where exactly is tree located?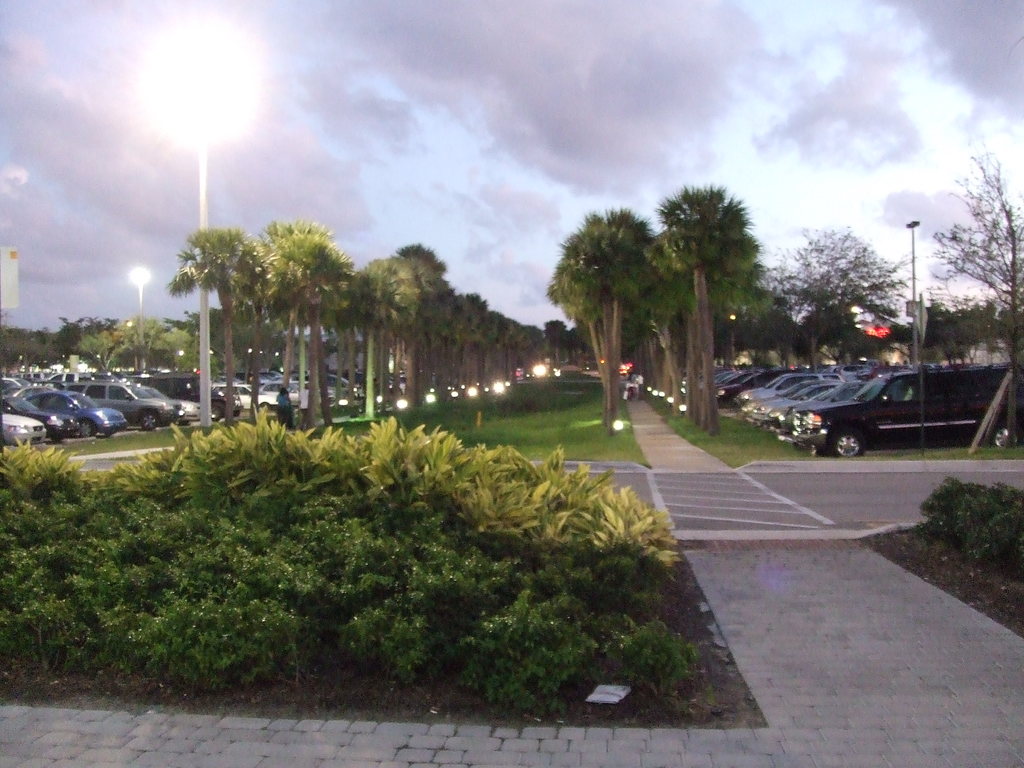
Its bounding box is 938/145/1017/454.
